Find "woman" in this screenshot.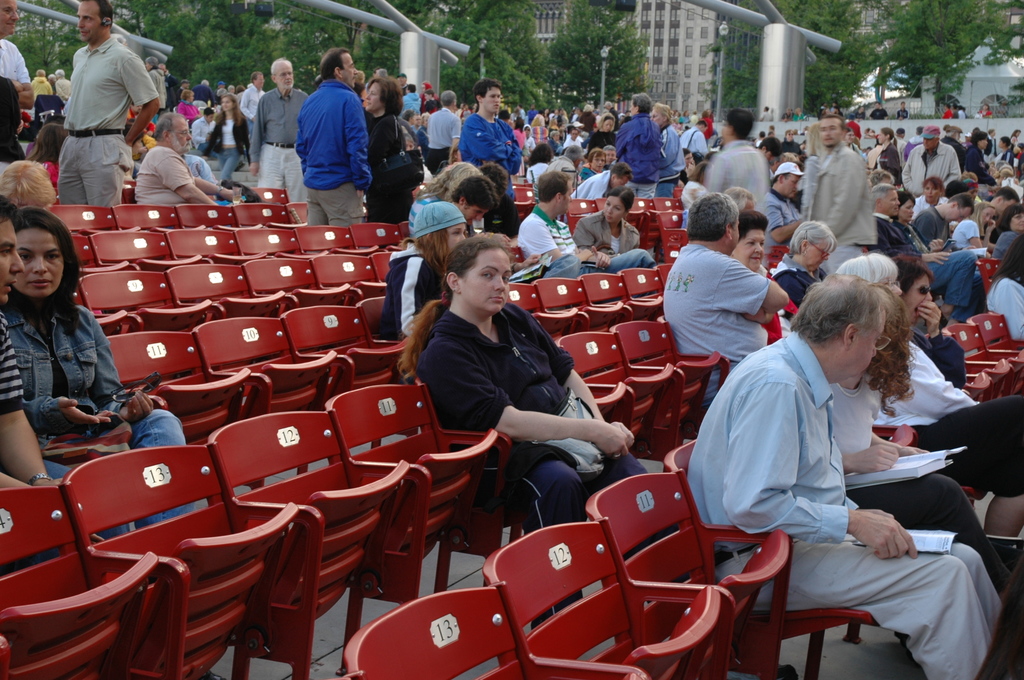
The bounding box for "woman" is crop(9, 218, 188, 508).
